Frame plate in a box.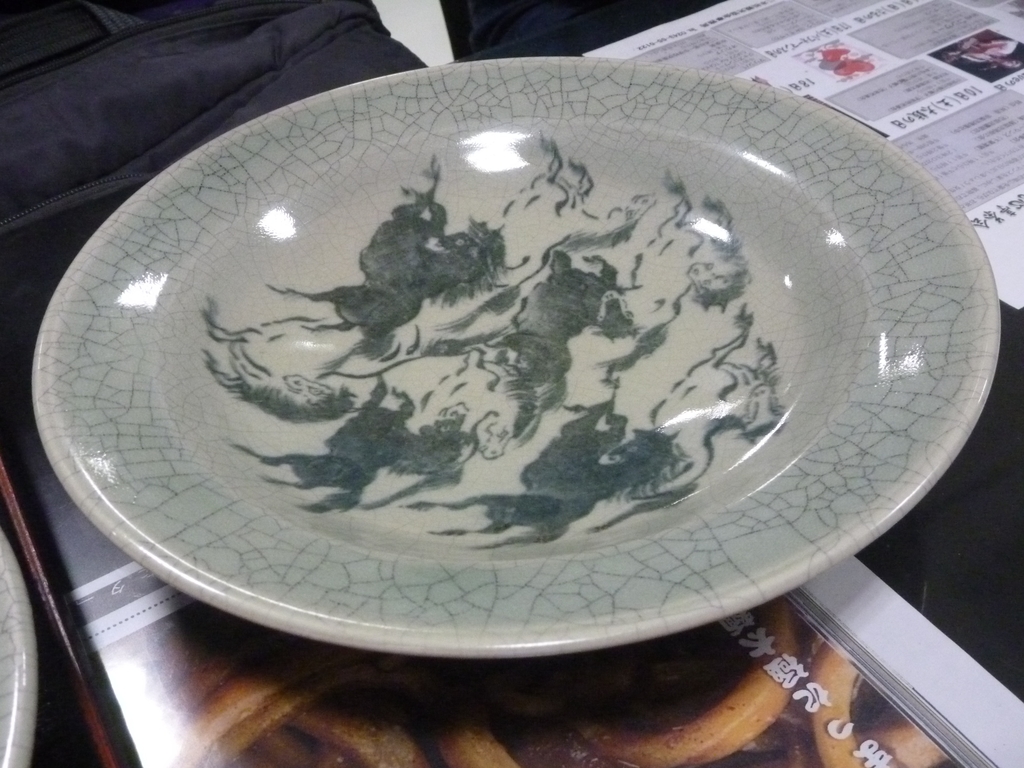
l=28, t=51, r=981, b=676.
